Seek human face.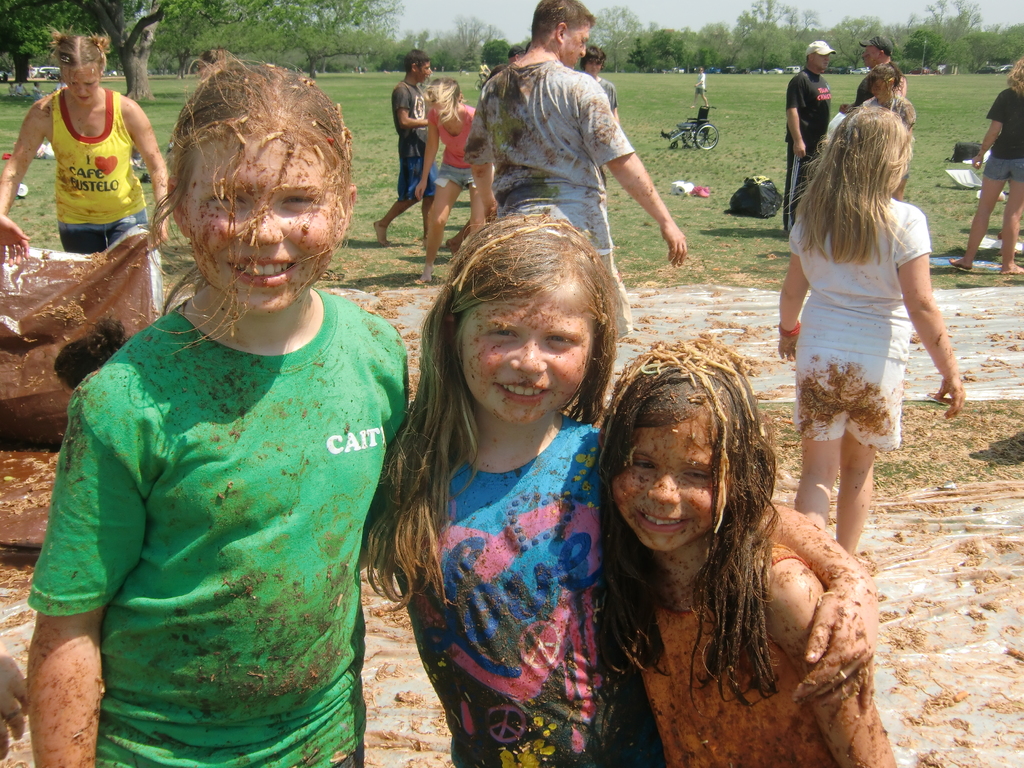
box(185, 129, 341, 315).
